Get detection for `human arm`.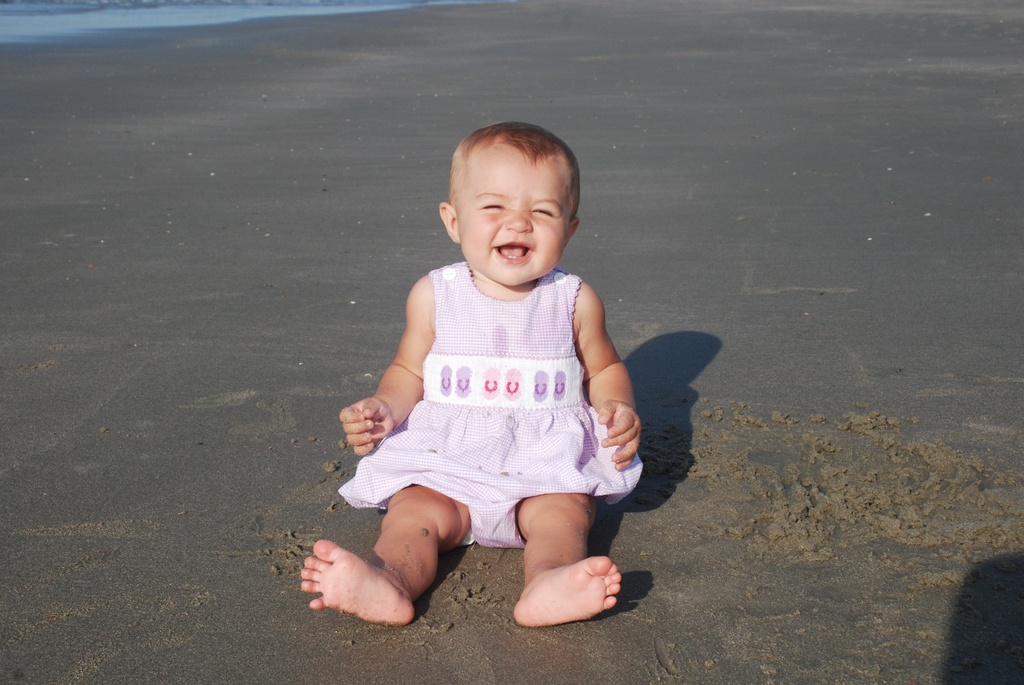
Detection: select_region(566, 303, 629, 421).
